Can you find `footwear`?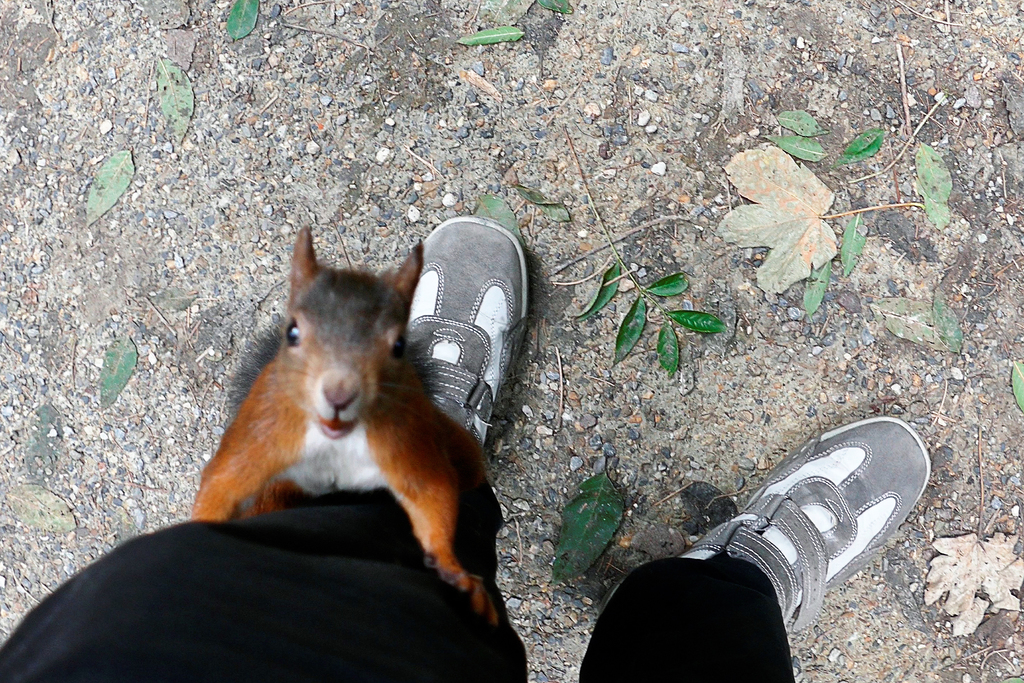
Yes, bounding box: left=419, top=218, right=532, bottom=447.
